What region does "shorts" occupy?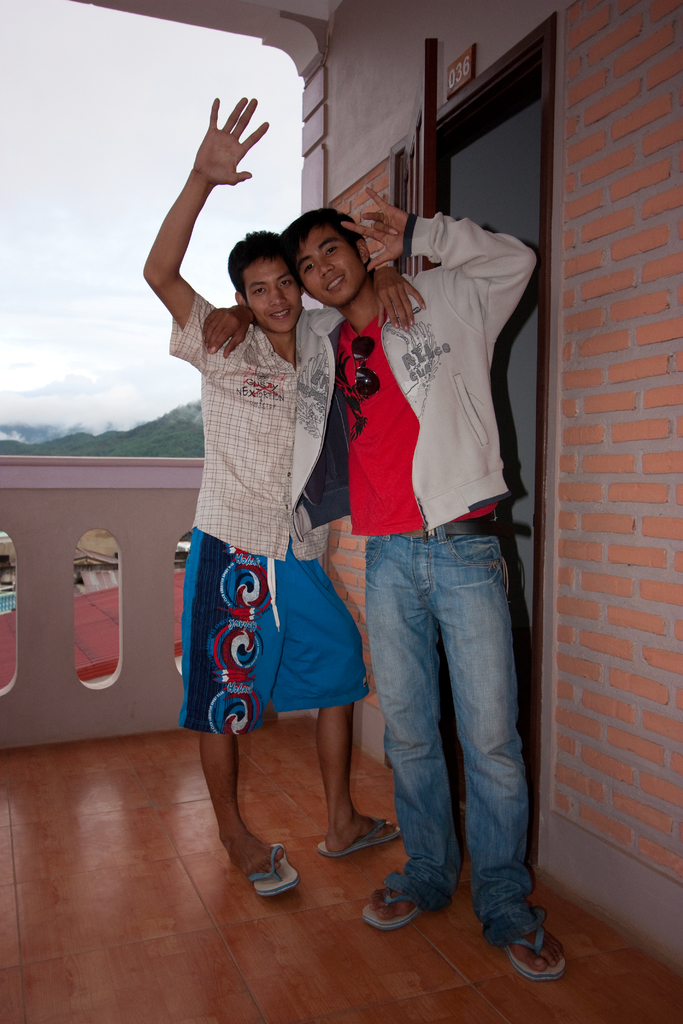
bbox(186, 564, 359, 716).
